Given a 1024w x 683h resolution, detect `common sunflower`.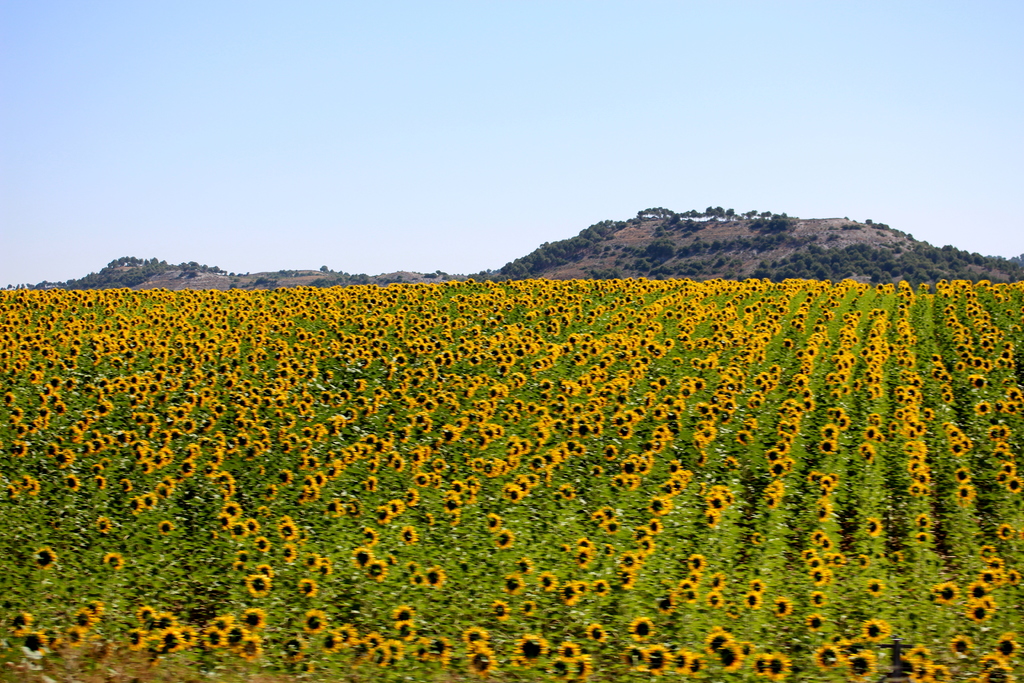
Rect(388, 639, 408, 658).
